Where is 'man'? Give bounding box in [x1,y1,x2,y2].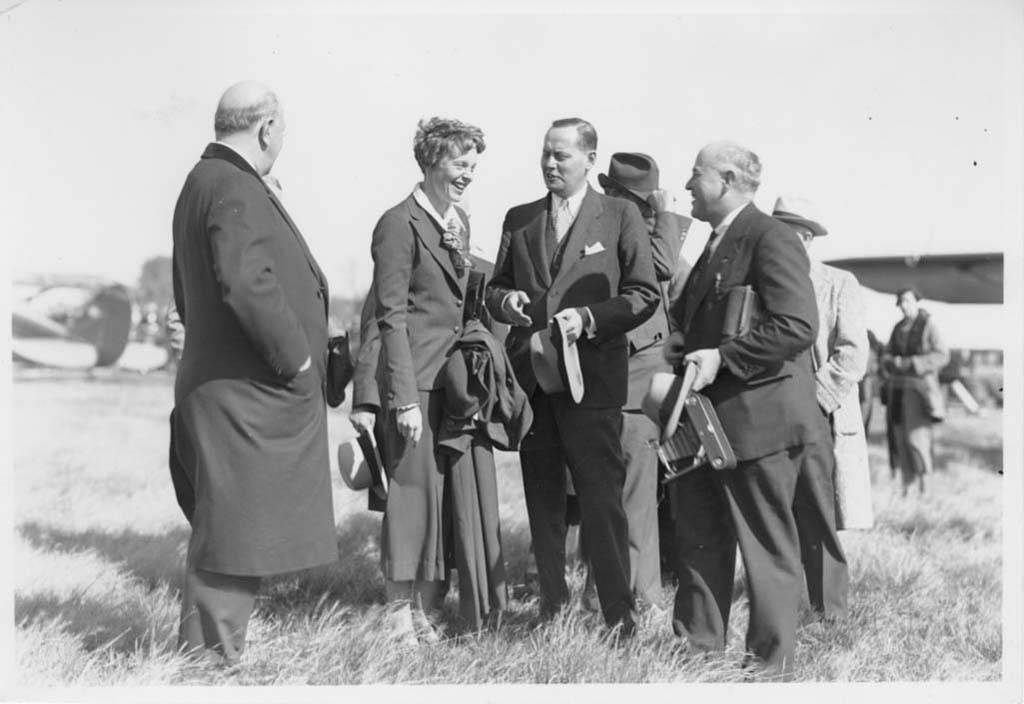
[479,115,667,639].
